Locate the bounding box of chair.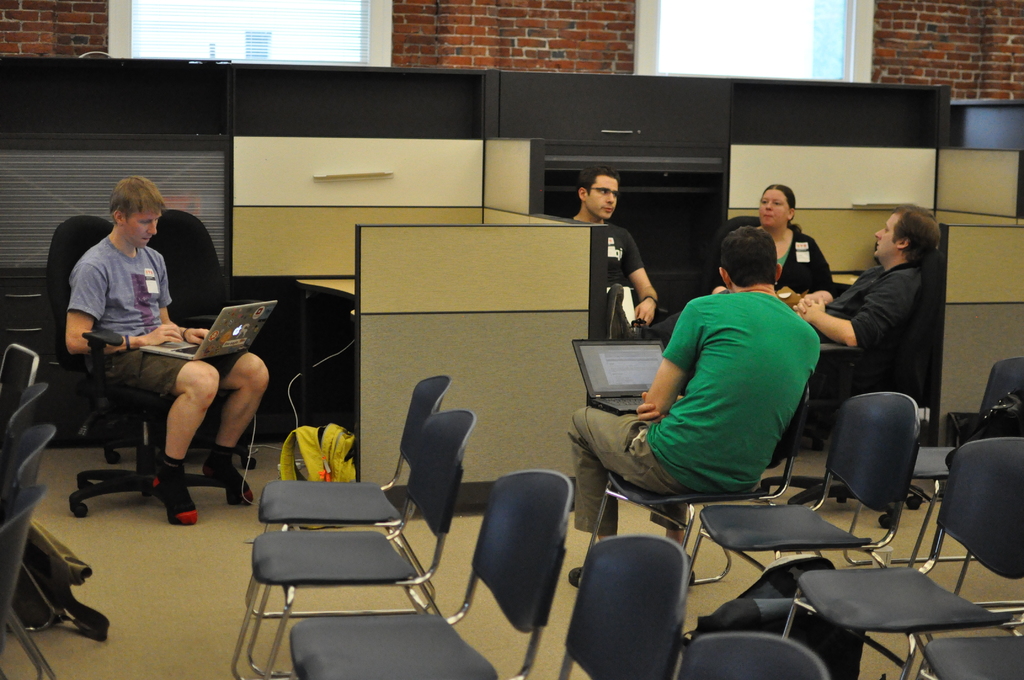
Bounding box: 558/535/685/679.
